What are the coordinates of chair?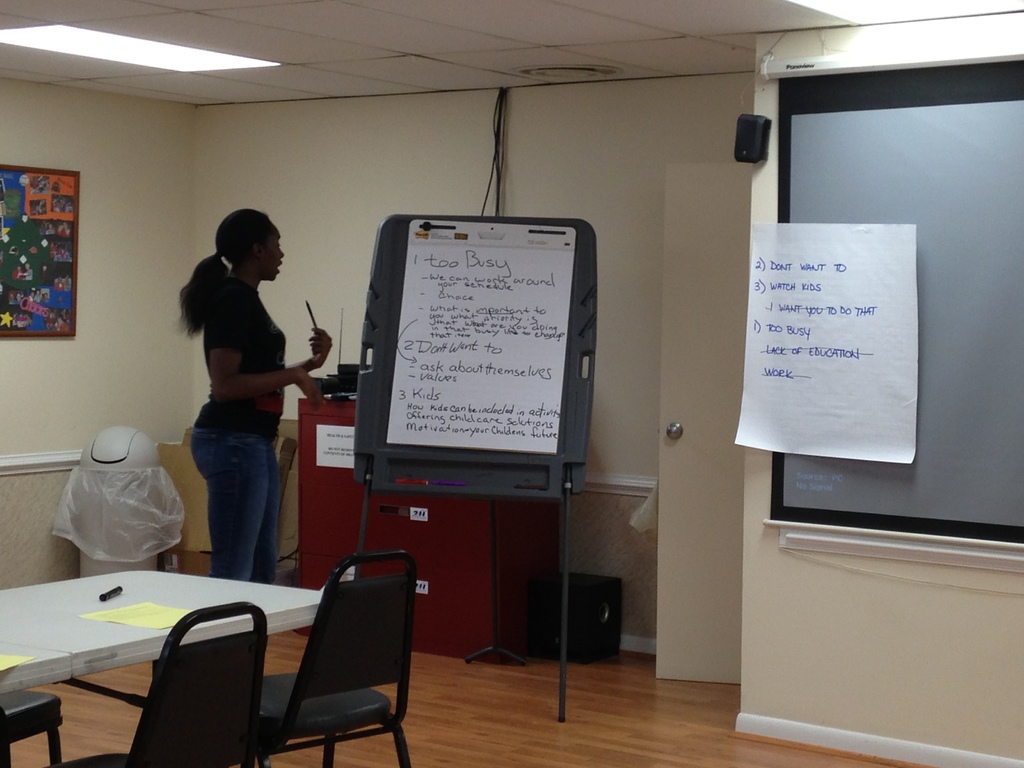
0,683,67,767.
